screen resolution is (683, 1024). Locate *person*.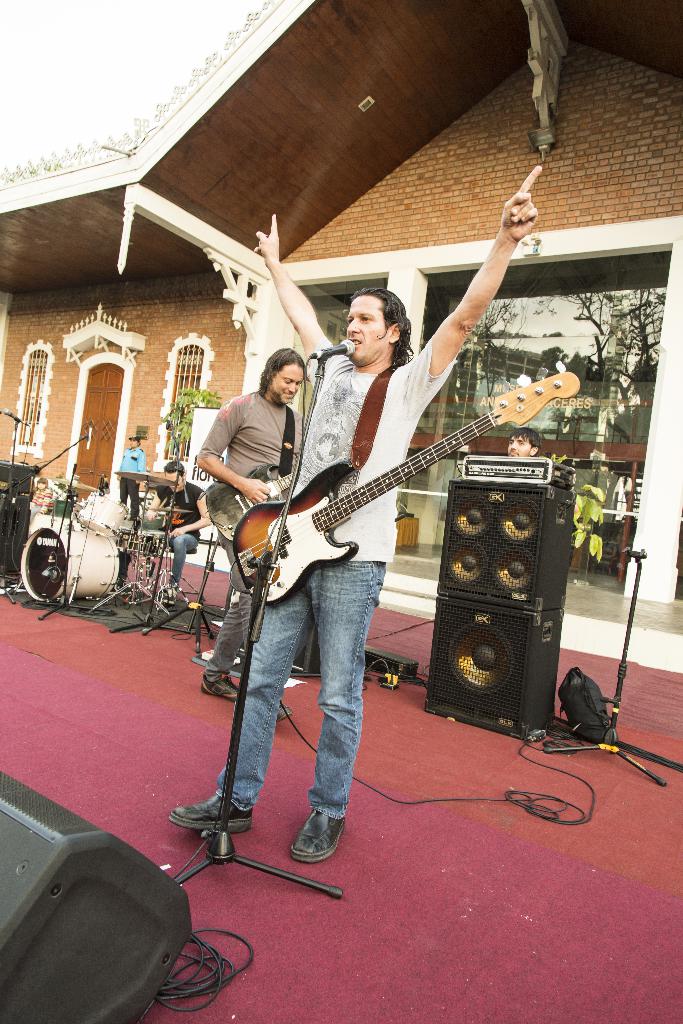
<box>199,344,309,722</box>.
